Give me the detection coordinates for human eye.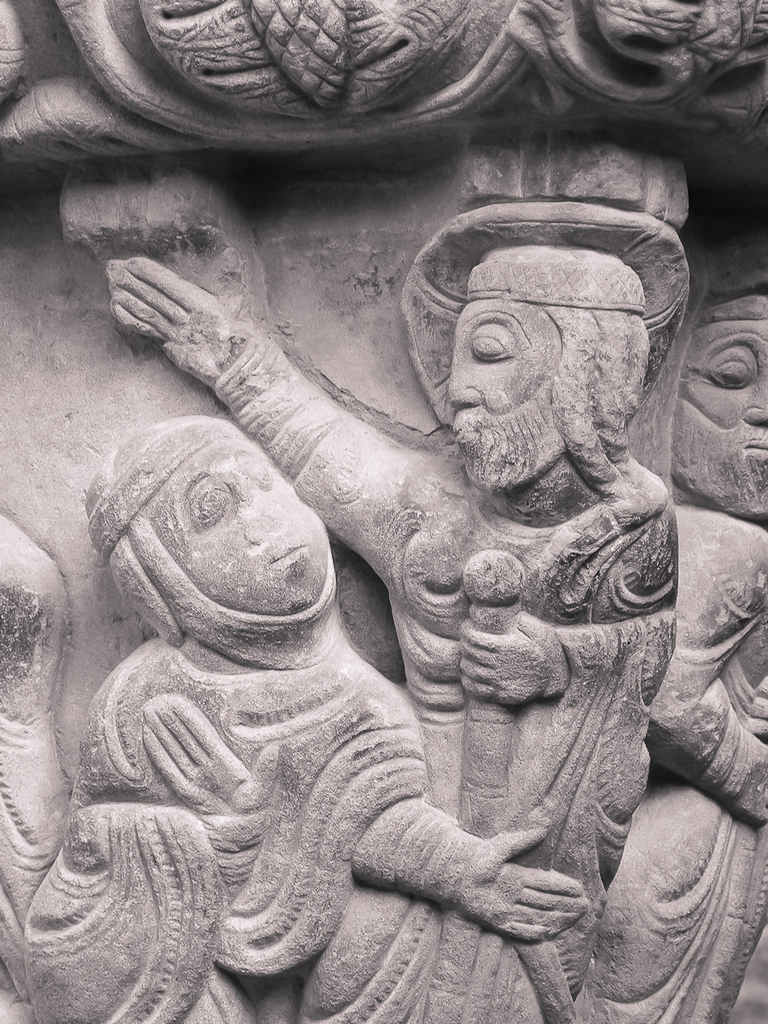
(x1=468, y1=325, x2=511, y2=362).
